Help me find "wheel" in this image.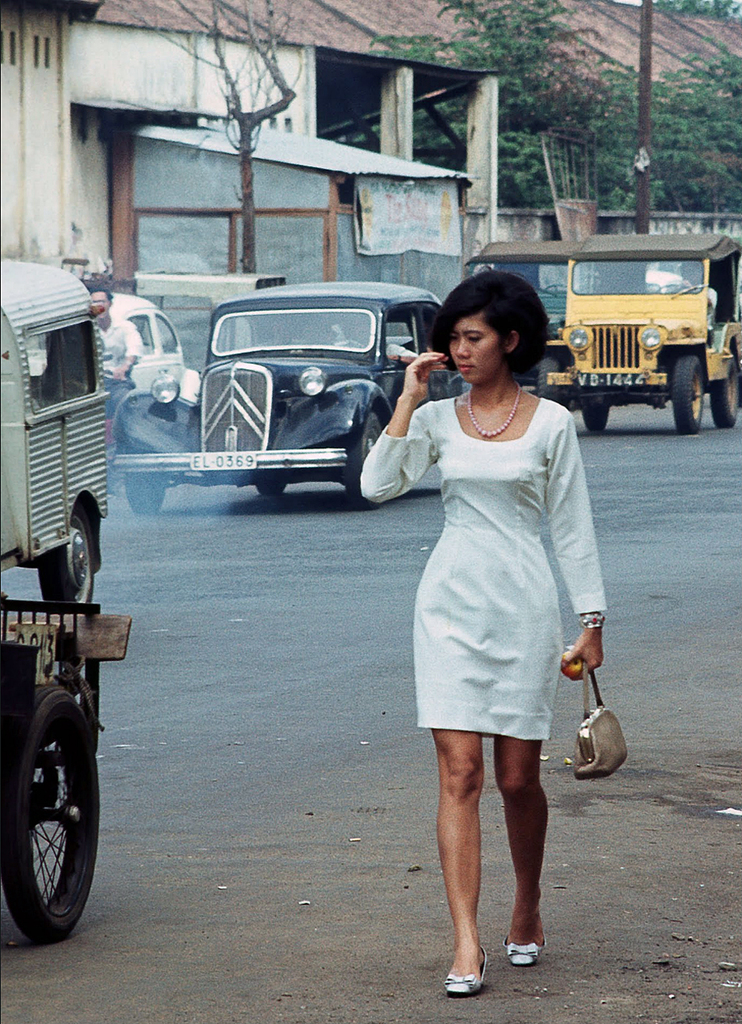
Found it: (x1=673, y1=354, x2=703, y2=433).
